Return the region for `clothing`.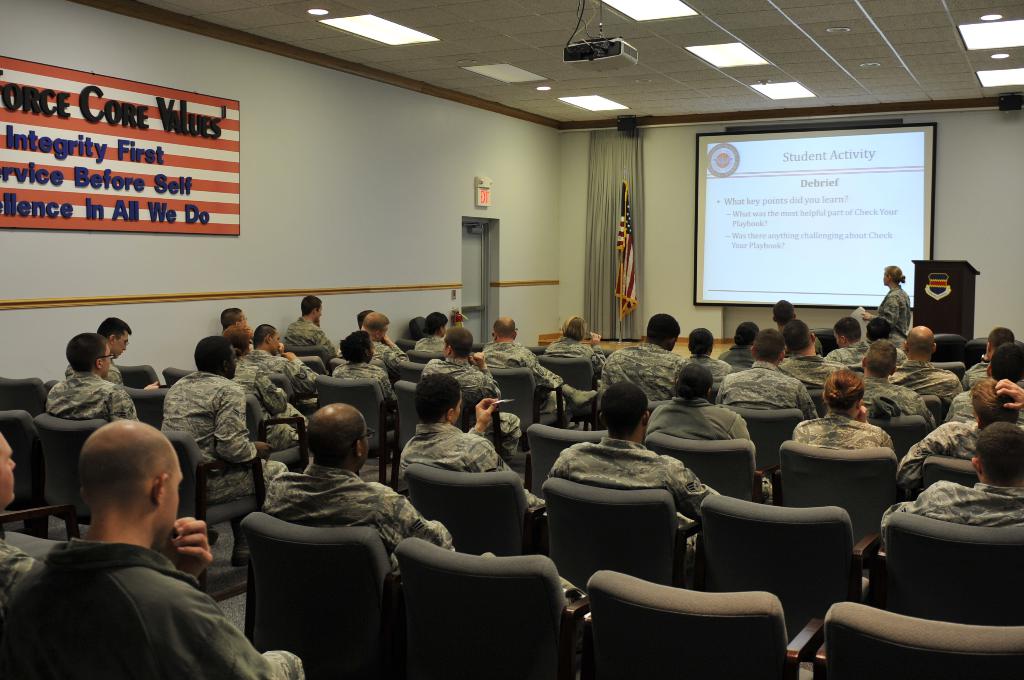
bbox(18, 502, 248, 677).
